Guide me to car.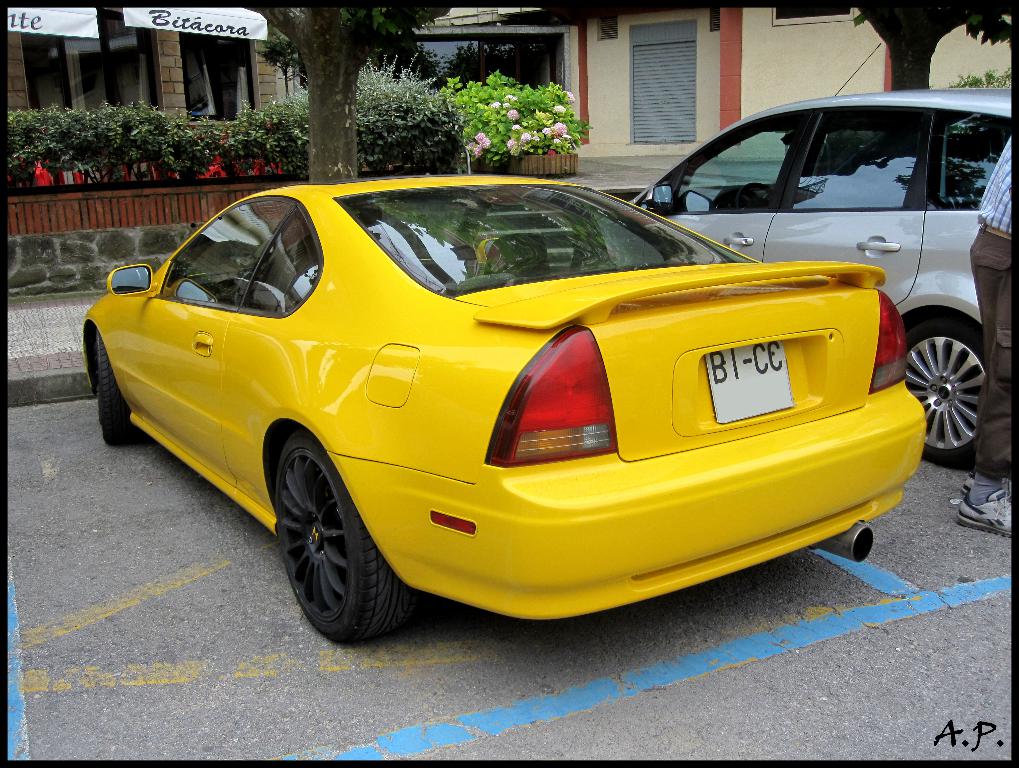
Guidance: [639,42,1015,467].
